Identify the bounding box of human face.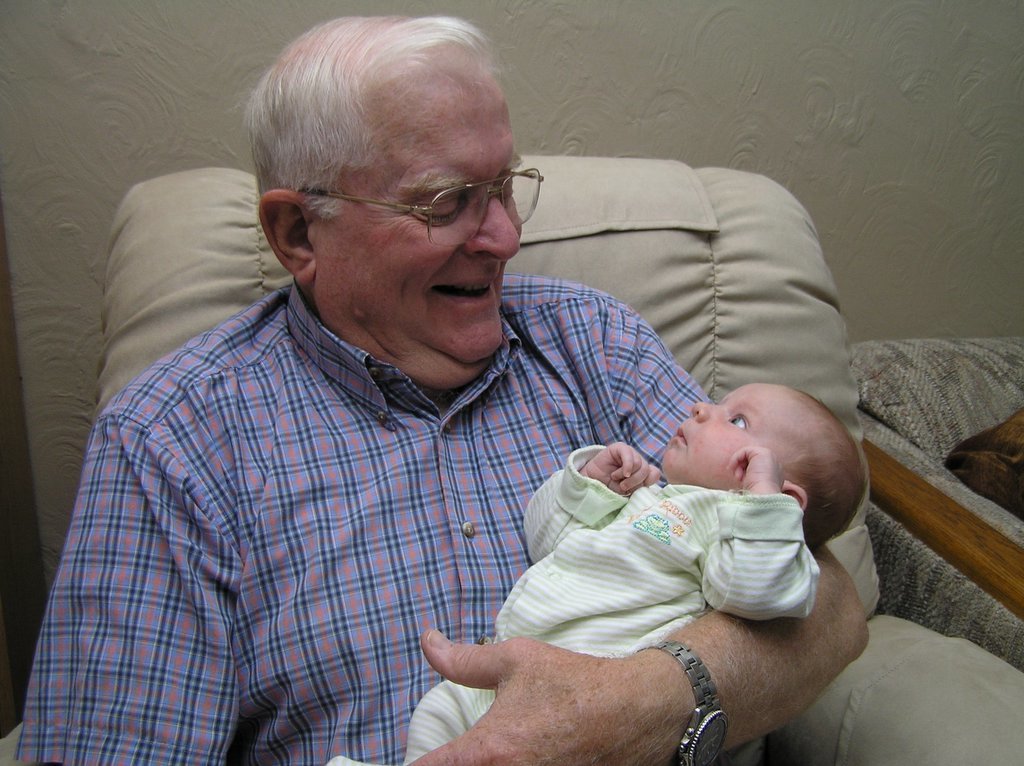
left=317, top=75, right=525, bottom=364.
